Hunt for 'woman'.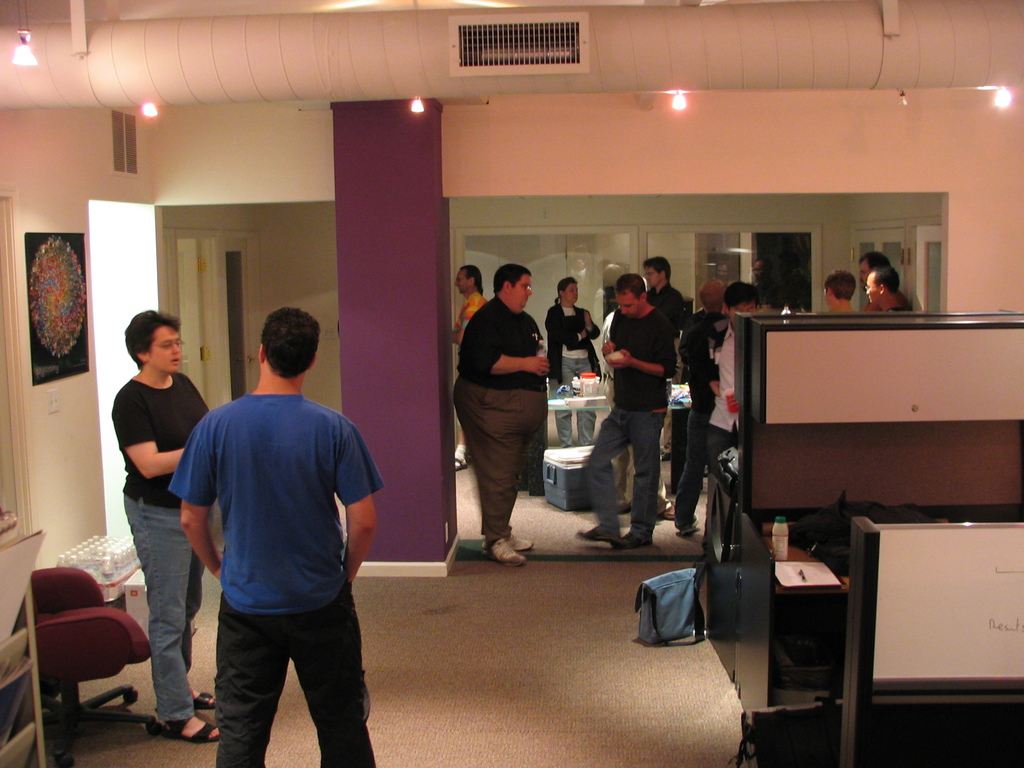
Hunted down at 540:275:604:450.
